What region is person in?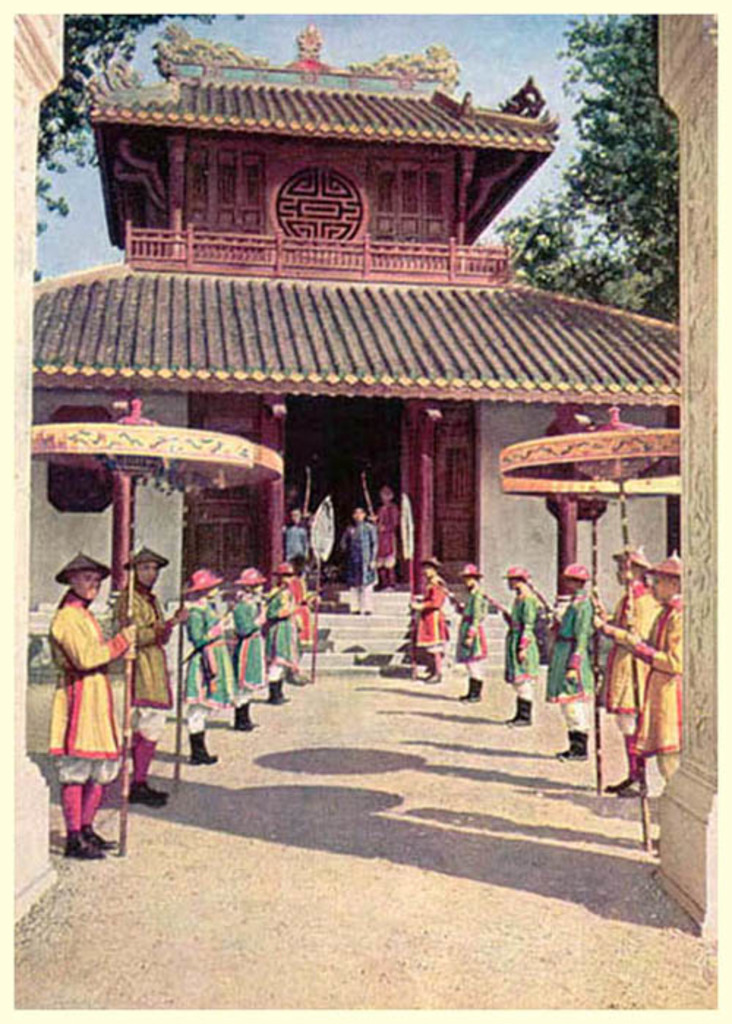
[542, 565, 593, 763].
